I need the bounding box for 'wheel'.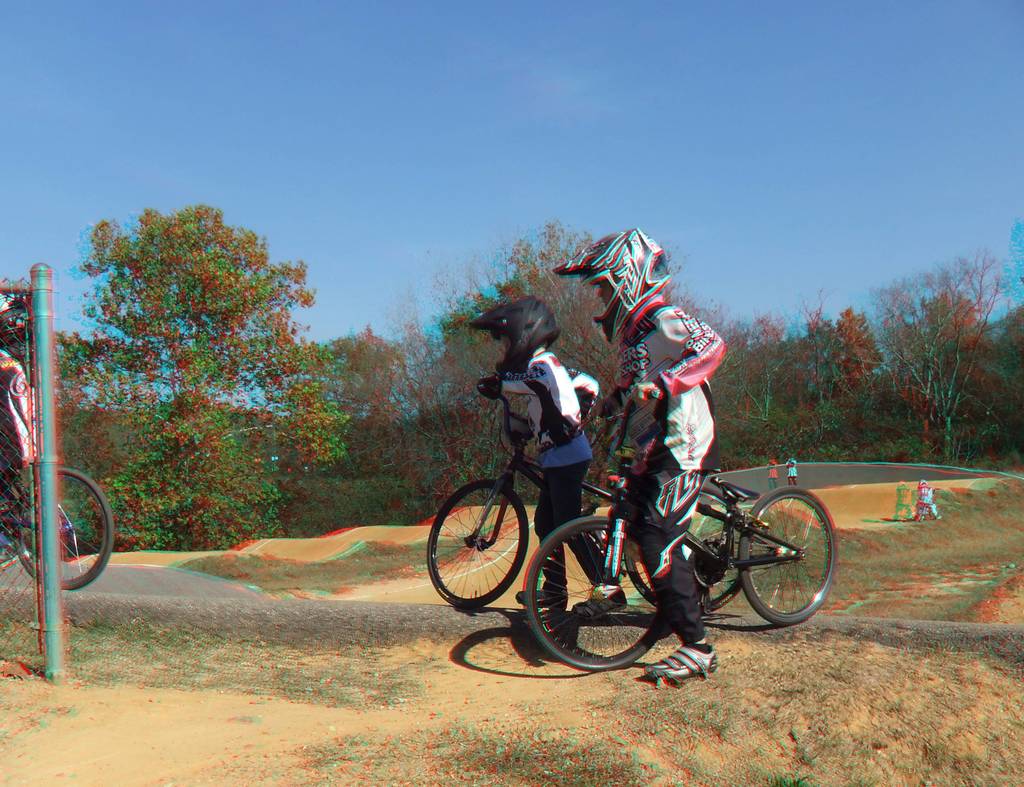
Here it is: Rect(524, 514, 665, 671).
